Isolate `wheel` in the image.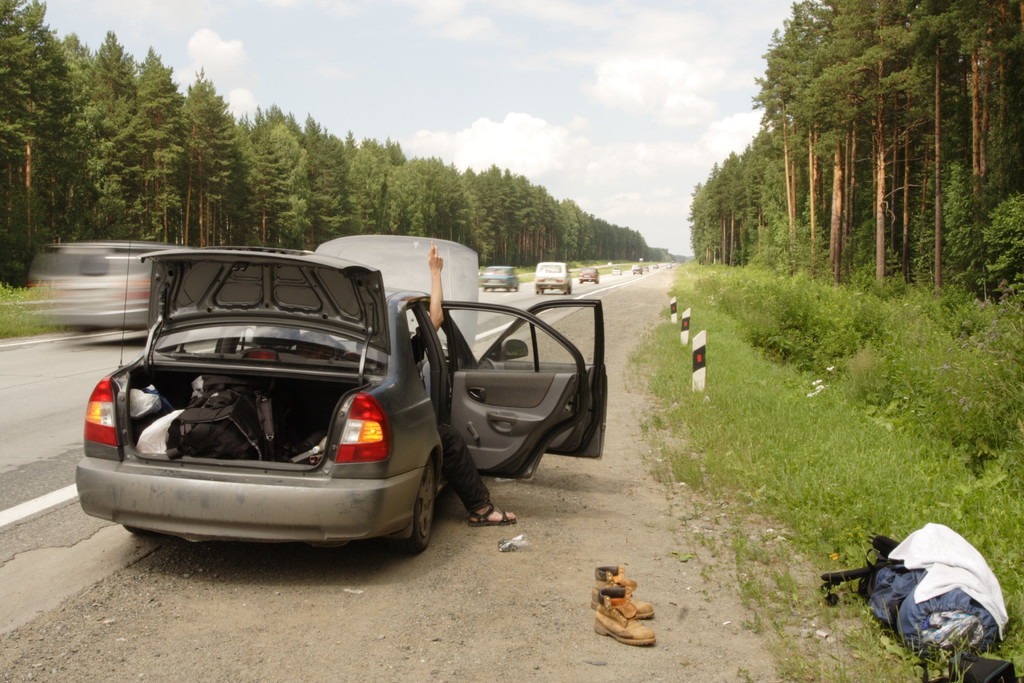
Isolated region: 483,286,485,292.
